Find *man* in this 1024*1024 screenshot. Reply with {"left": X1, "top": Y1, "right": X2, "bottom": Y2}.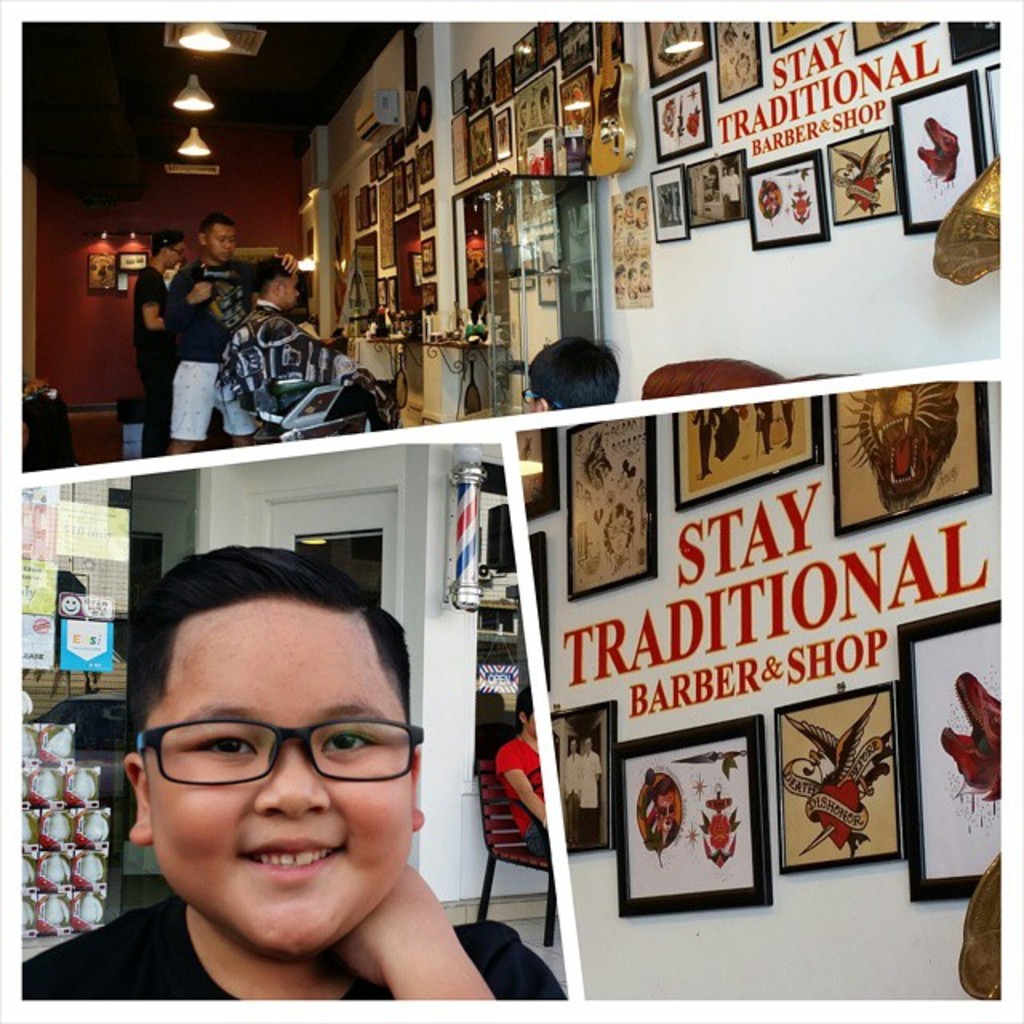
{"left": 526, "top": 333, "right": 622, "bottom": 411}.
